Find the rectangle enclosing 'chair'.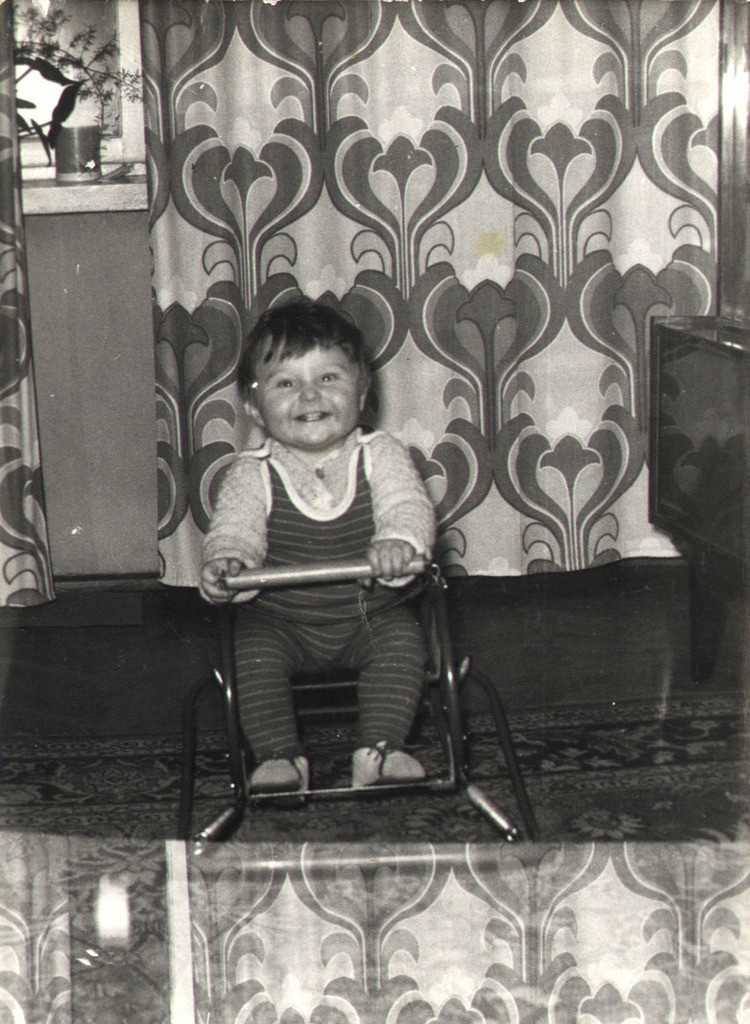
detection(215, 533, 522, 885).
